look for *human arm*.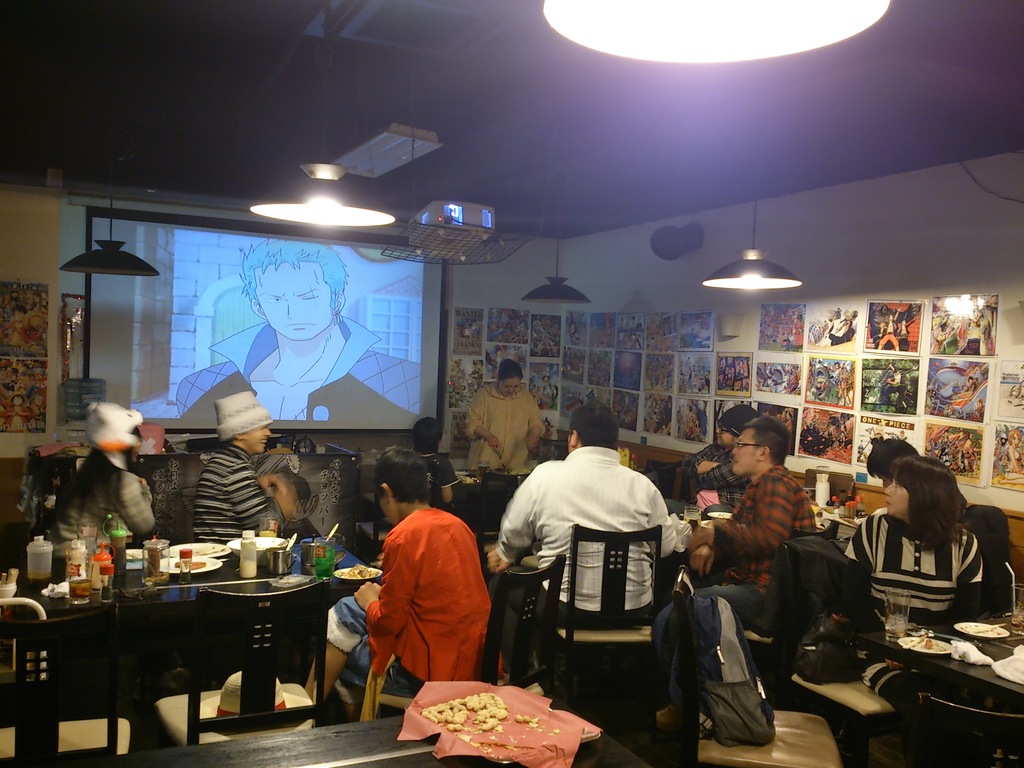
Found: locate(715, 476, 803, 552).
